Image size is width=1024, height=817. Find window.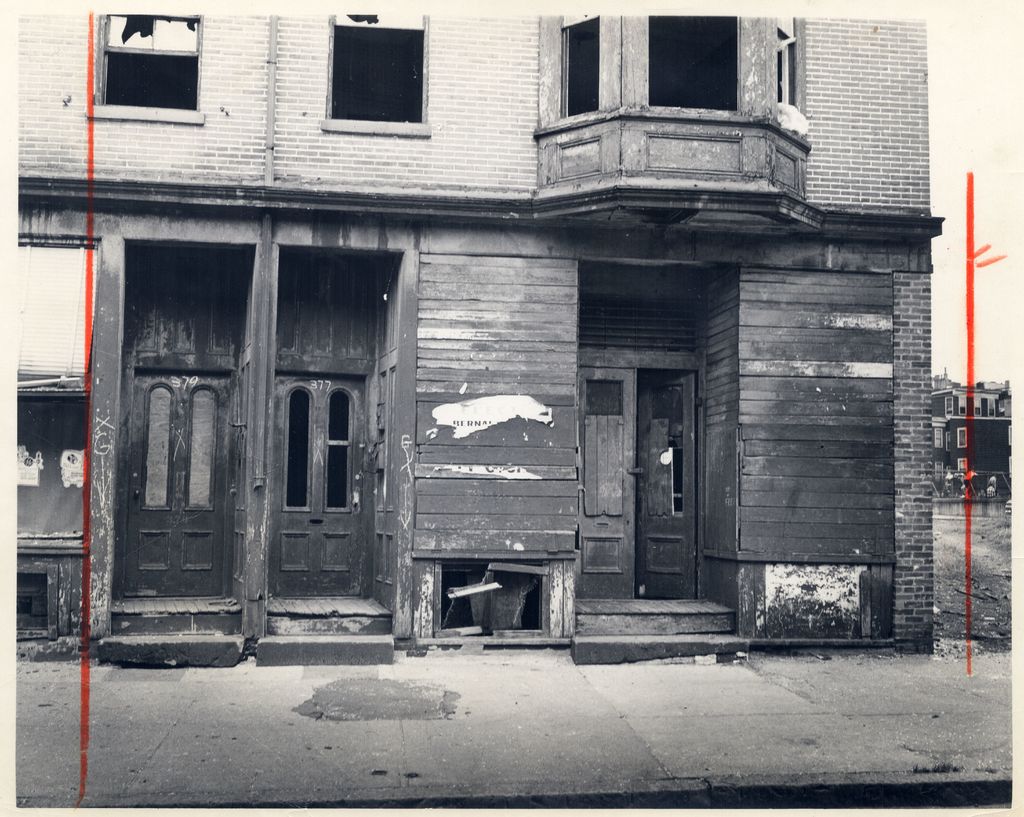
{"x1": 956, "y1": 428, "x2": 967, "y2": 450}.
